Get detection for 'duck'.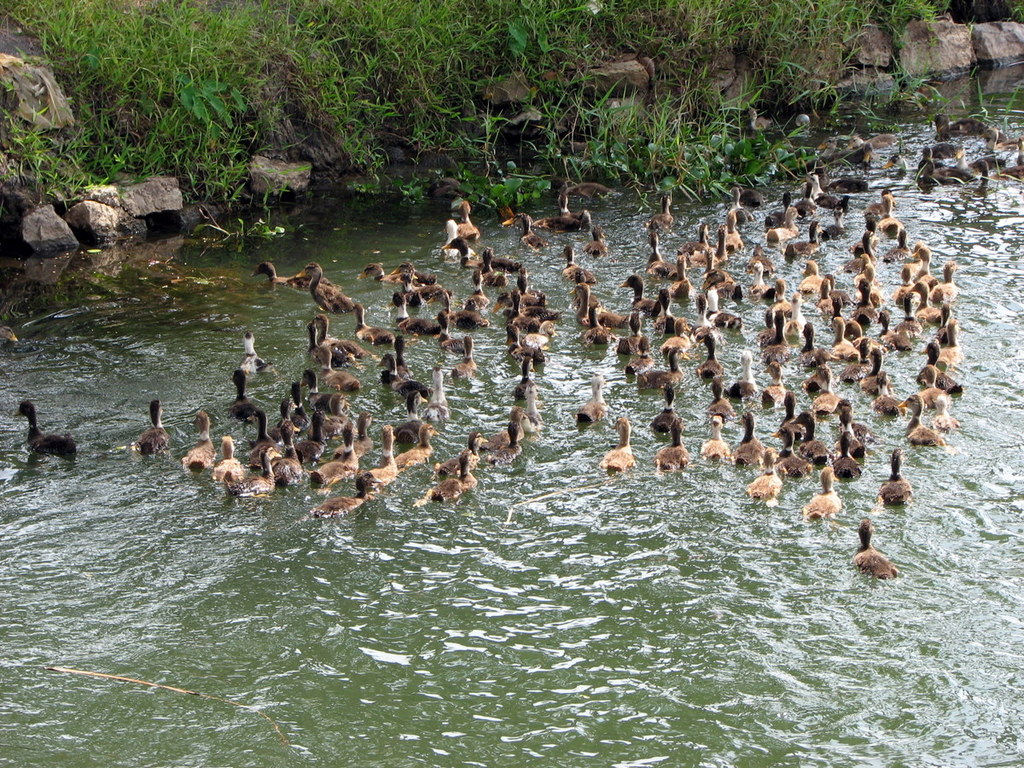
Detection: <box>496,198,520,229</box>.
